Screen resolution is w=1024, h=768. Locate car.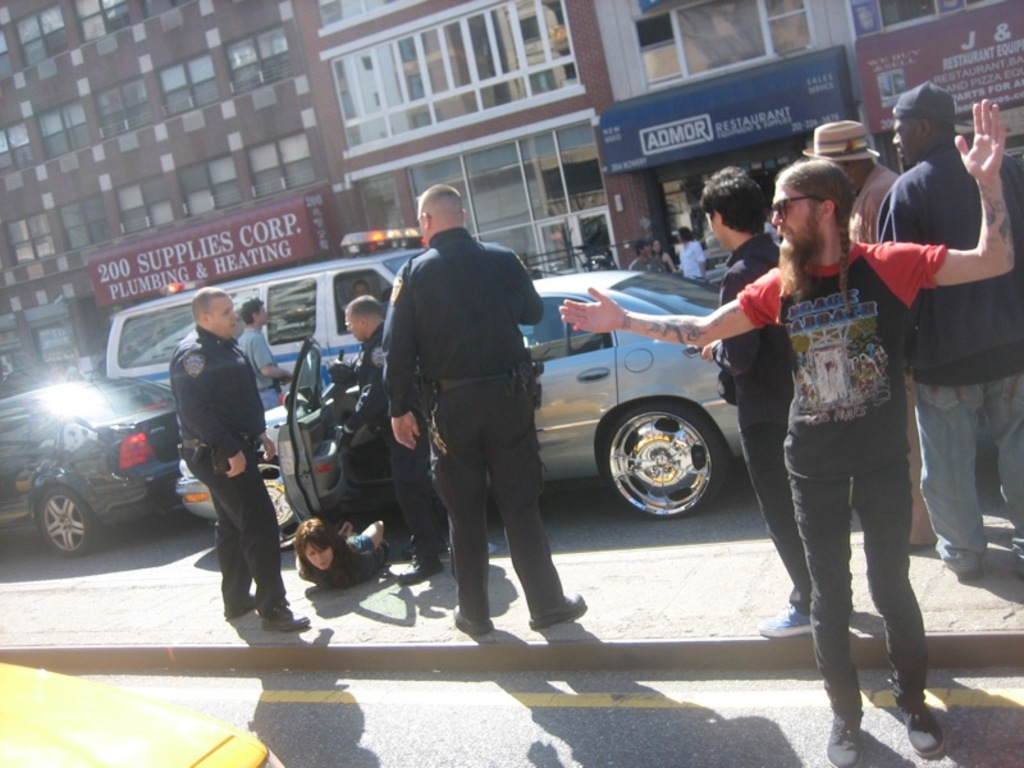
{"left": 516, "top": 271, "right": 750, "bottom": 513}.
